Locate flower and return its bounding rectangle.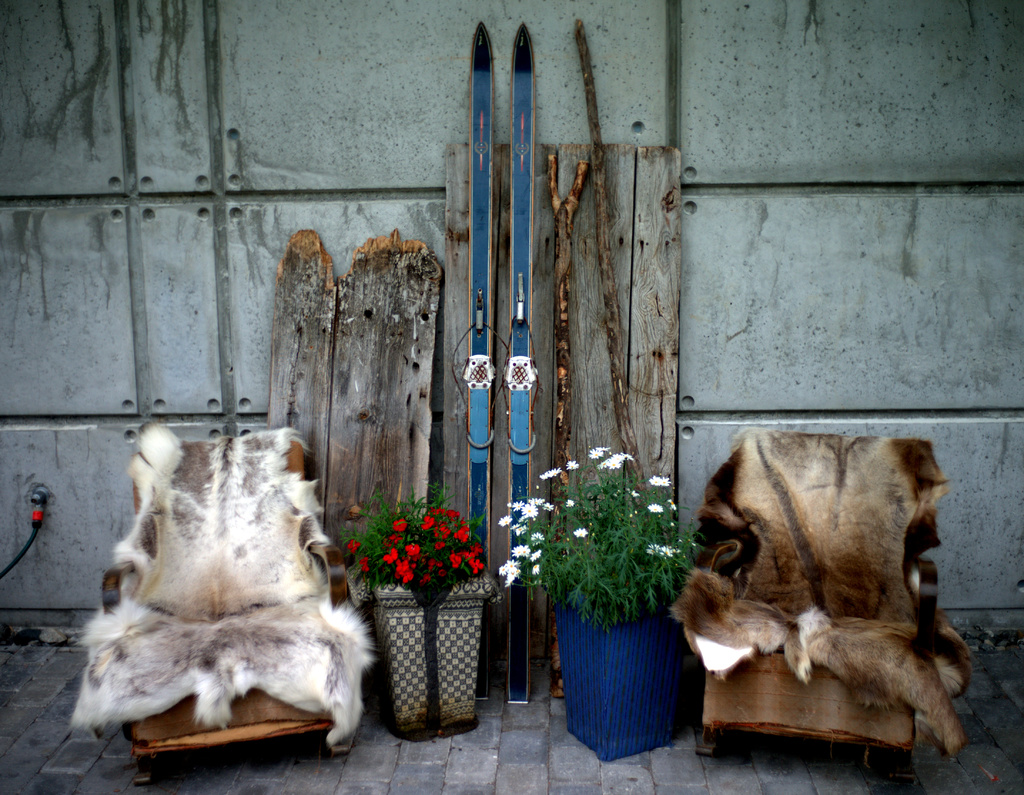
box(664, 496, 676, 509).
